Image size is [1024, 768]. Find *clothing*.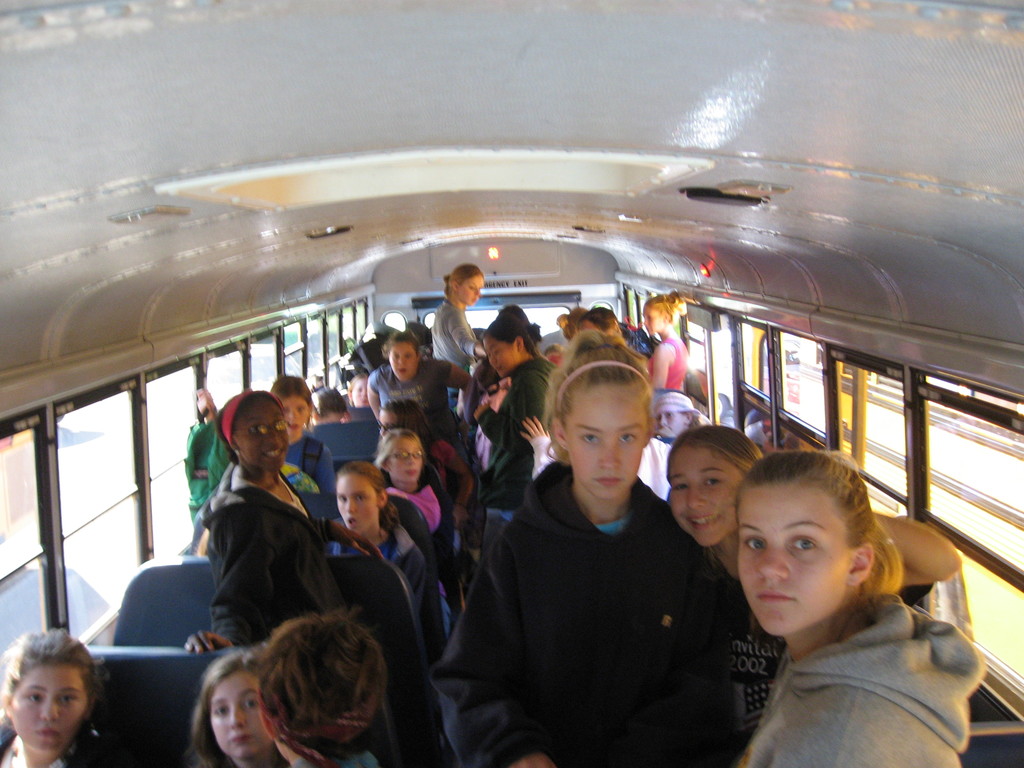
<box>364,356,454,425</box>.
